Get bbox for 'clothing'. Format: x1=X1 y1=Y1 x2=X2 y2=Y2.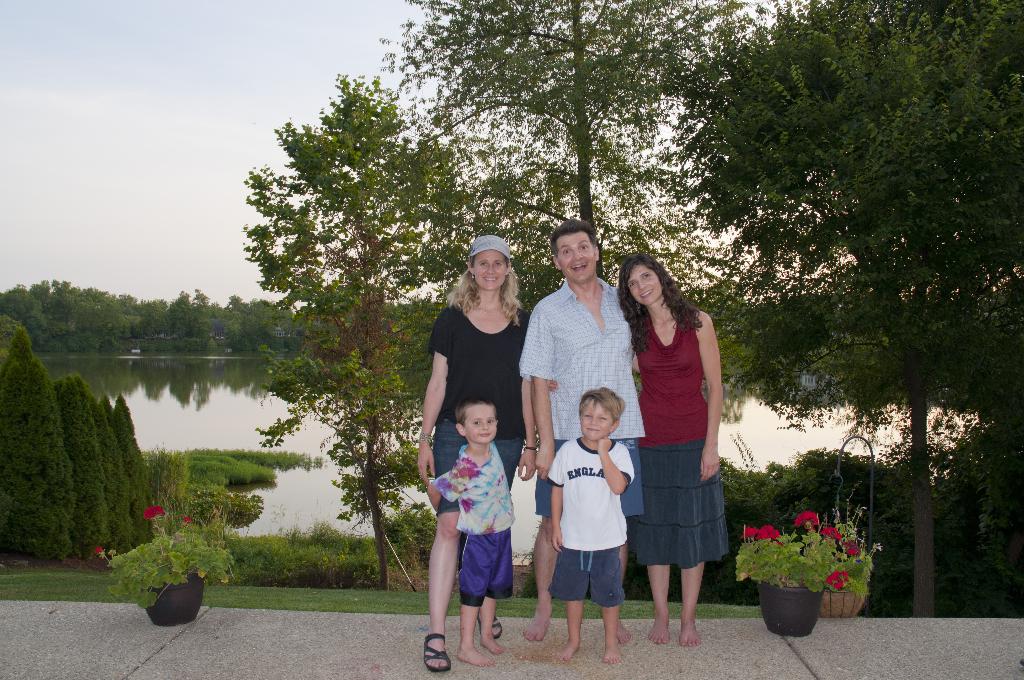
x1=539 y1=432 x2=634 y2=606.
